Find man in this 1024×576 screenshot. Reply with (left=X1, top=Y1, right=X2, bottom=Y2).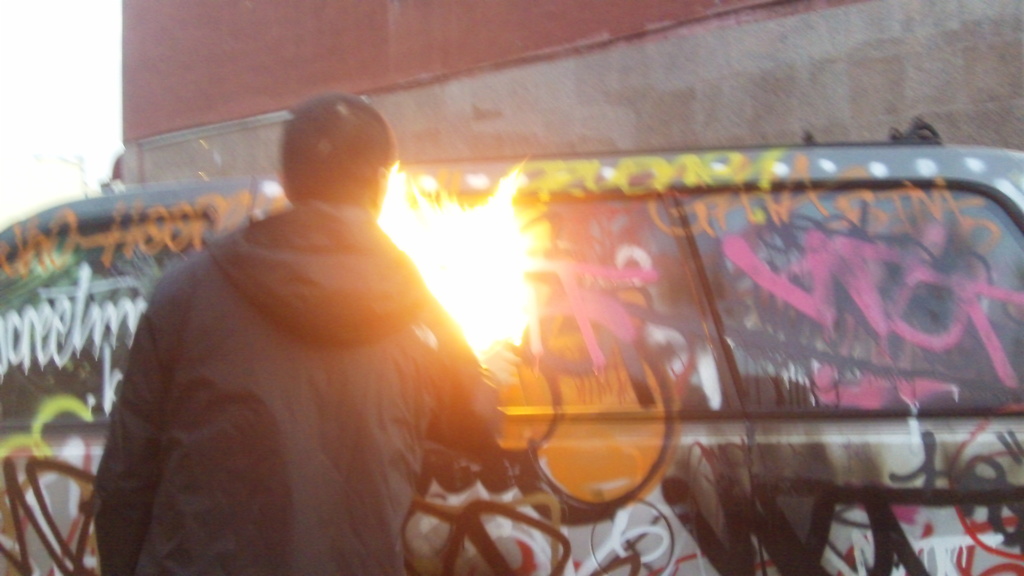
(left=52, top=101, right=556, bottom=565).
